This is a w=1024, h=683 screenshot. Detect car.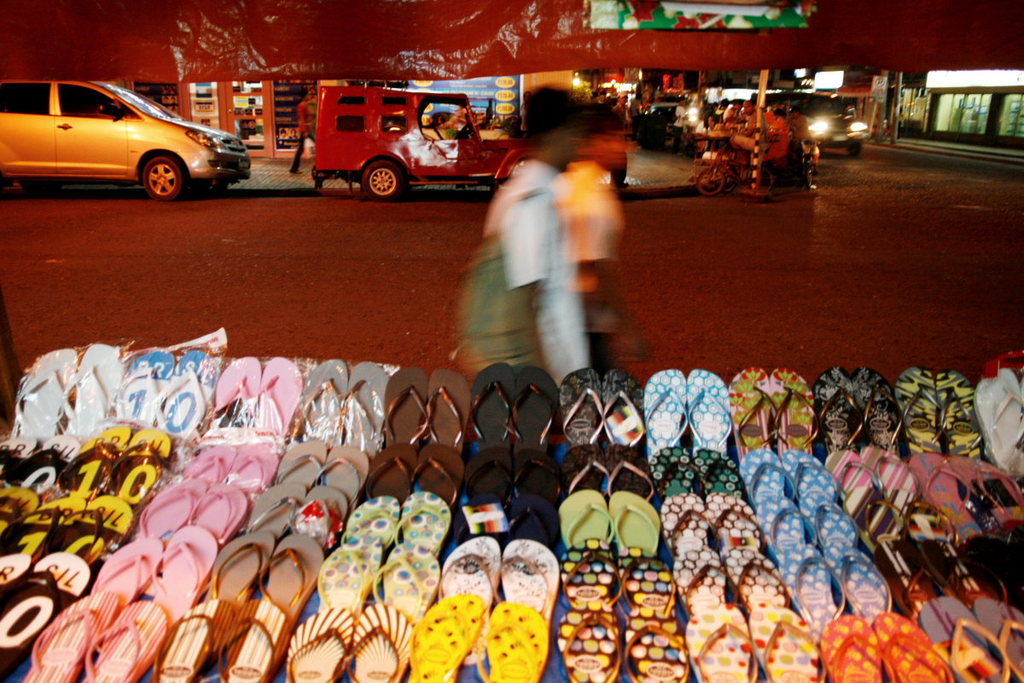
pyautogui.locateOnScreen(629, 97, 689, 143).
